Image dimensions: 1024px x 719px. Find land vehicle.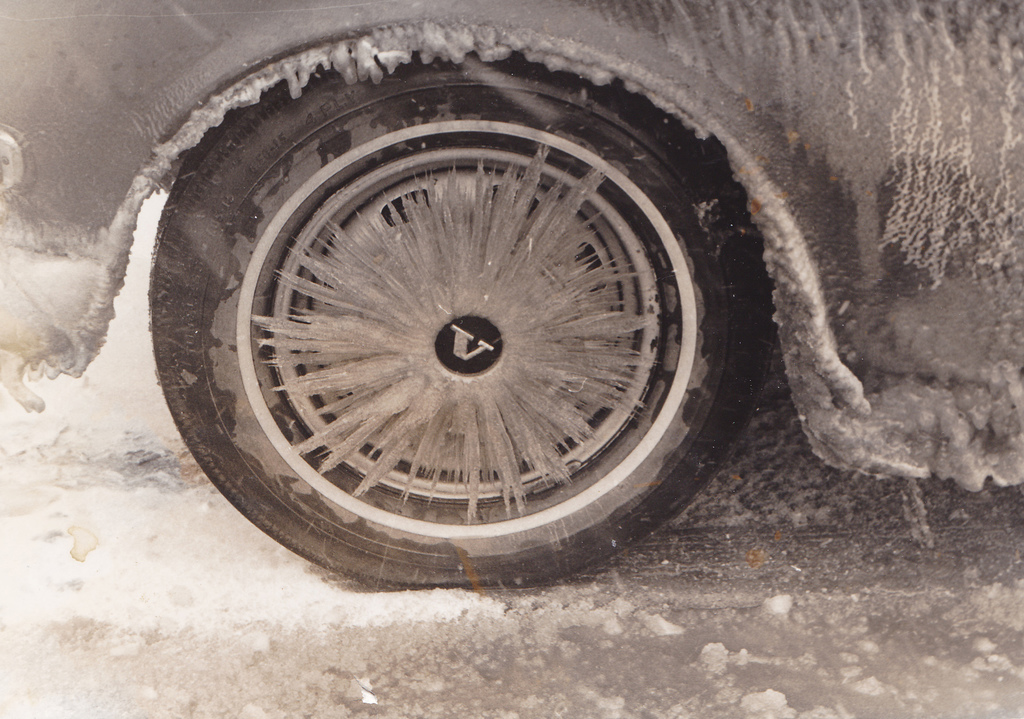
<bbox>3, 3, 1023, 597</bbox>.
